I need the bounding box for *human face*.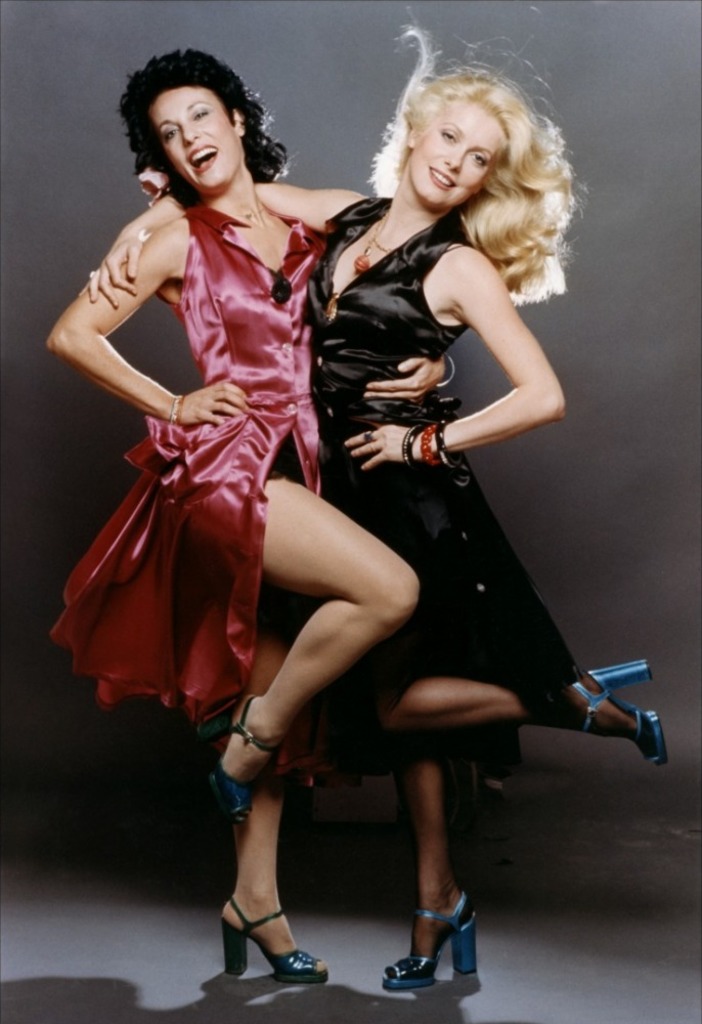
Here it is: rect(149, 87, 240, 191).
